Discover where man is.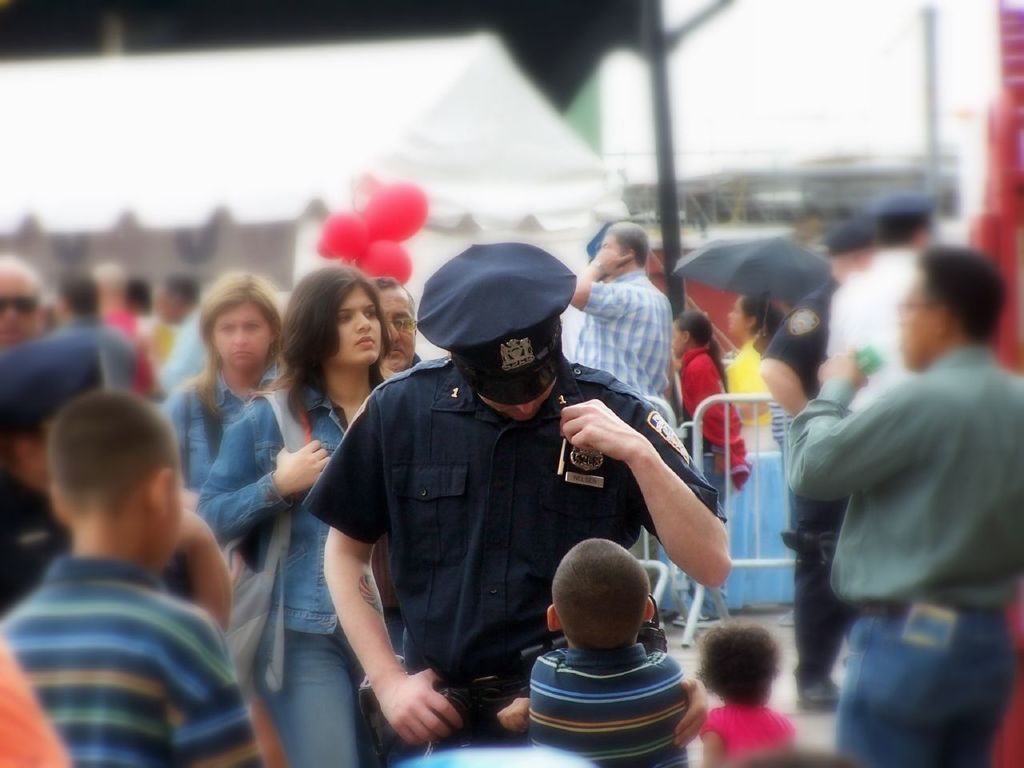
Discovered at {"x1": 369, "y1": 273, "x2": 429, "y2": 373}.
